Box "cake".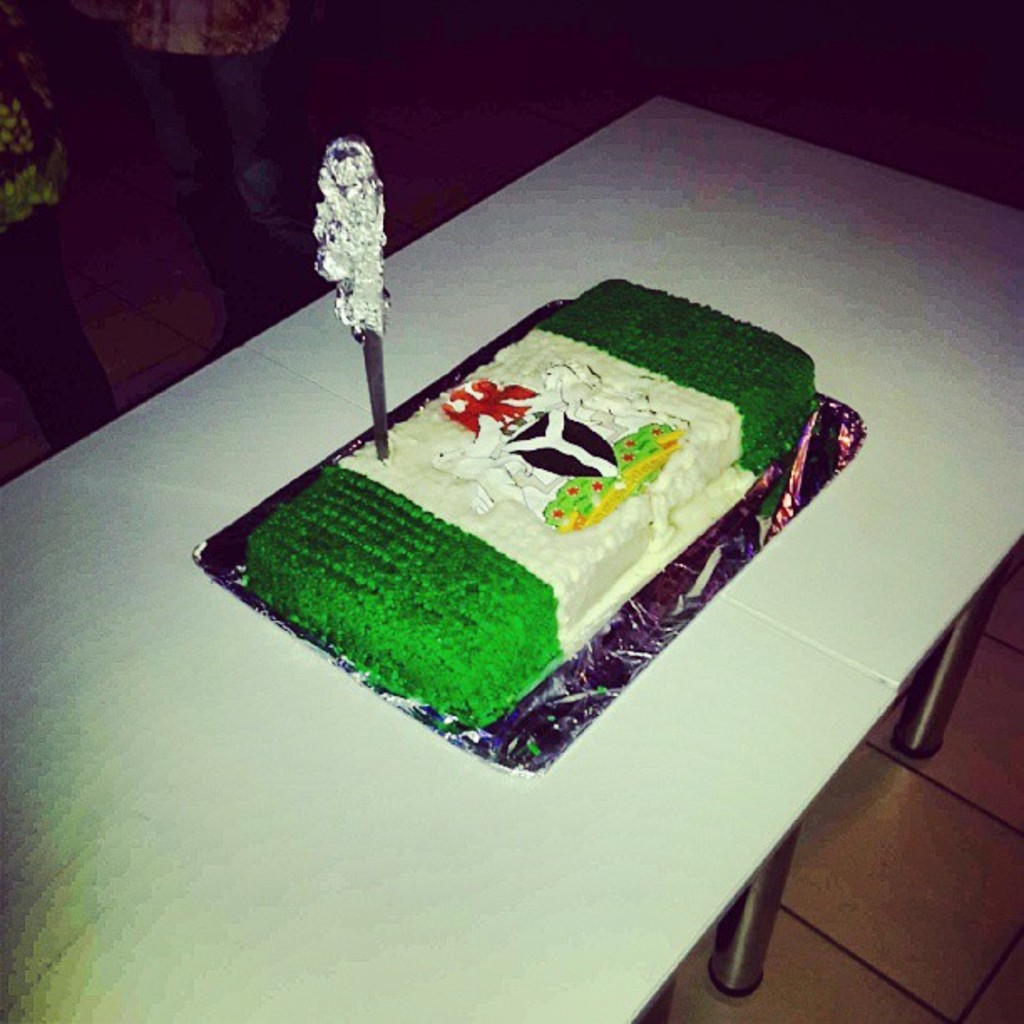
left=246, top=276, right=817, bottom=728.
